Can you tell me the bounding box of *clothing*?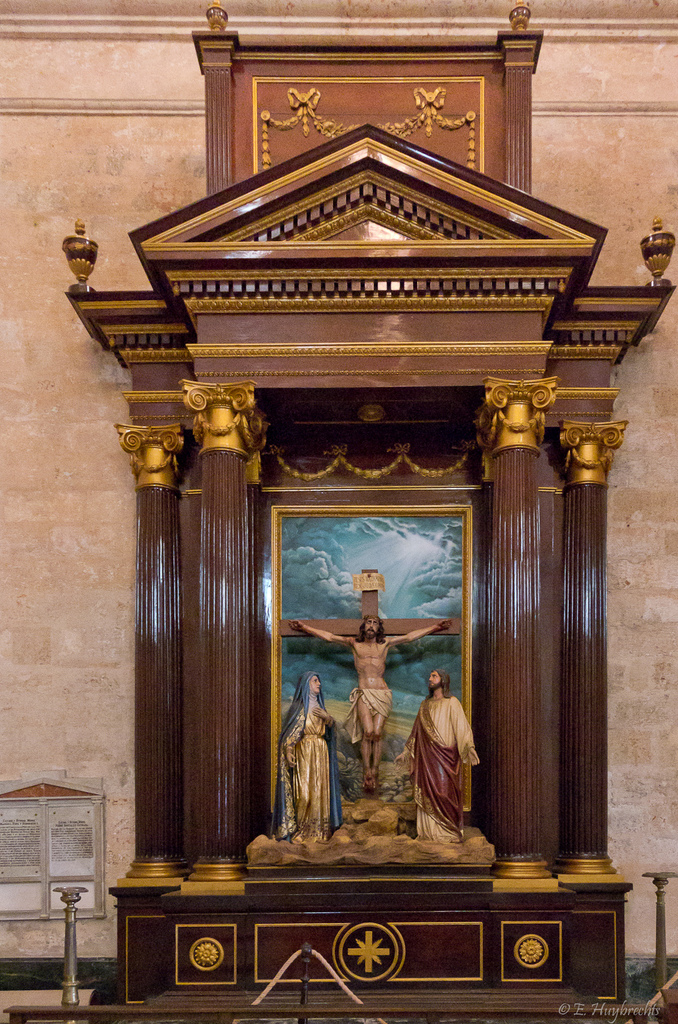
box(338, 687, 394, 745).
